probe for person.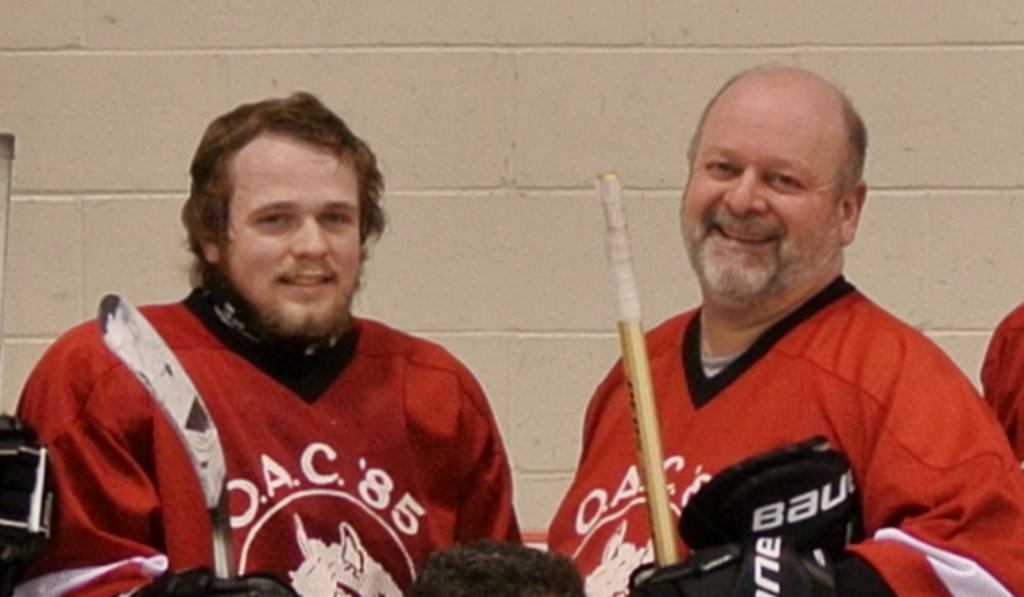
Probe result: bbox=[8, 86, 530, 595].
